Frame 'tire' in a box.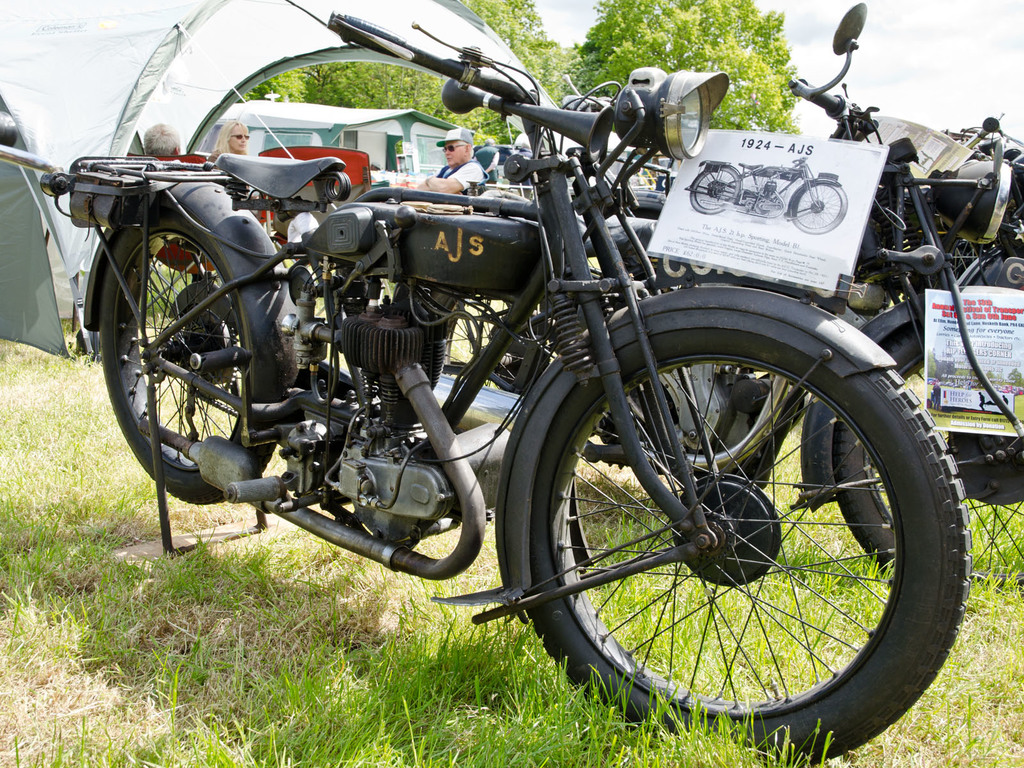
(438, 287, 555, 394).
